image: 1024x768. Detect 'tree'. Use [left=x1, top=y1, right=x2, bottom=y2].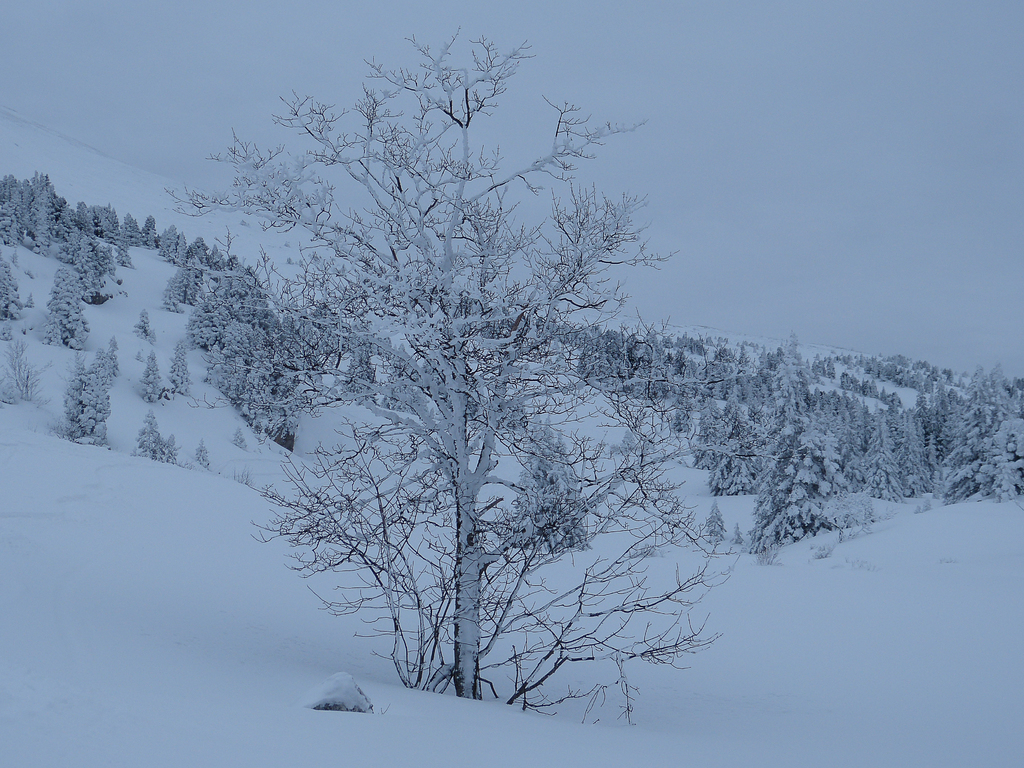
[left=1, top=166, right=22, bottom=228].
